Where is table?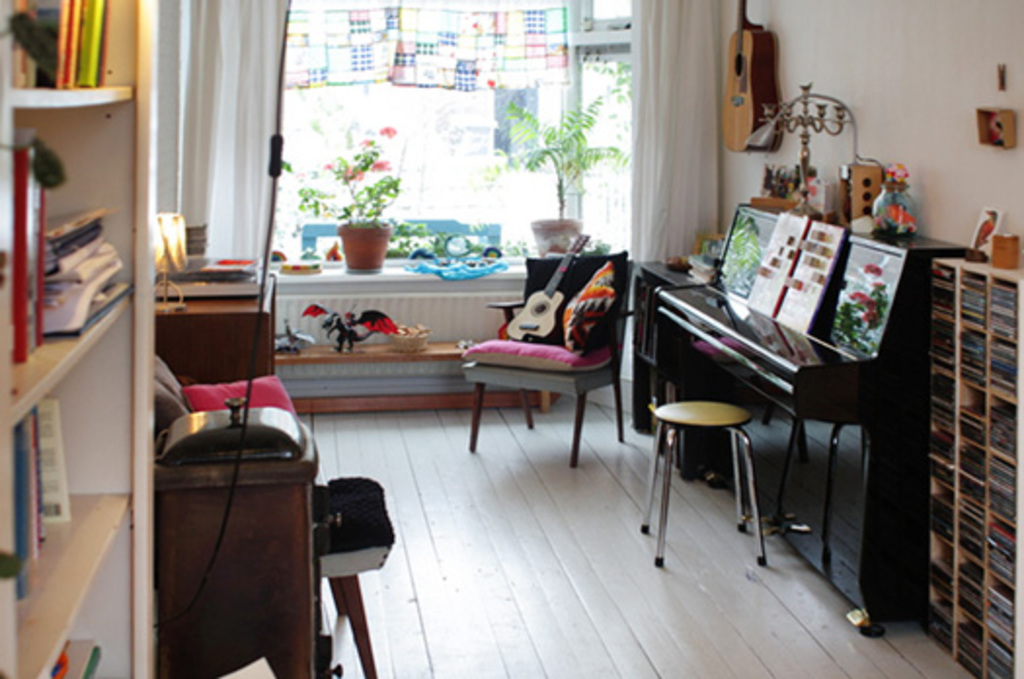
bbox=(152, 275, 275, 386).
